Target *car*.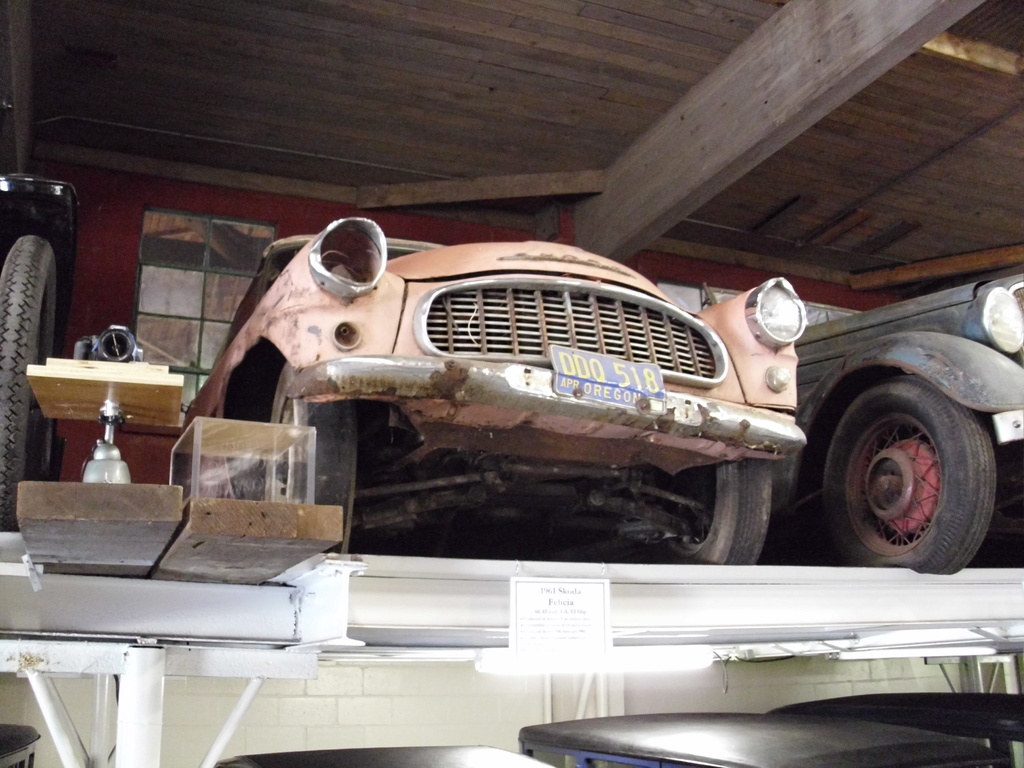
Target region: 792 277 1023 570.
